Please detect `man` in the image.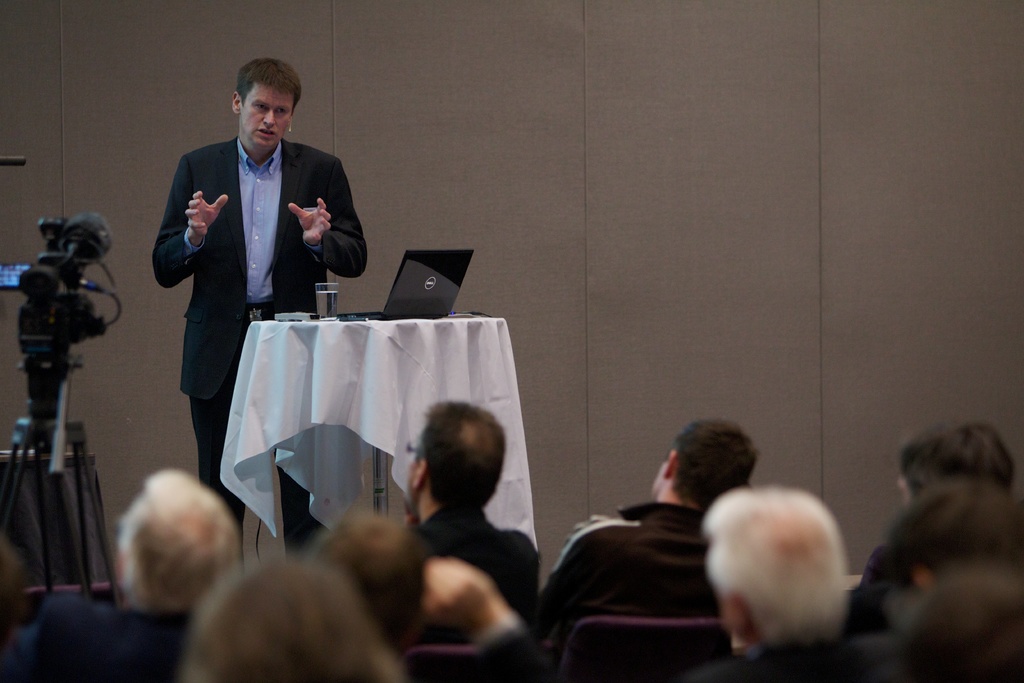
<bbox>902, 432, 1023, 514</bbox>.
